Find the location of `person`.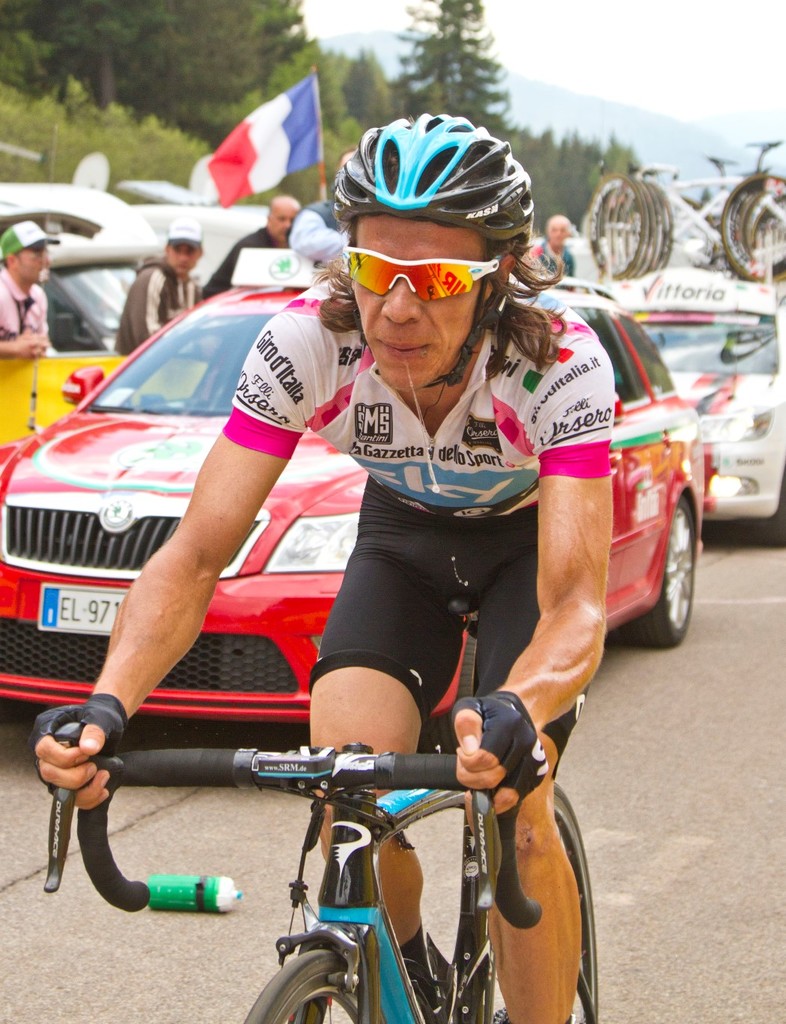
Location: left=0, top=218, right=62, bottom=356.
